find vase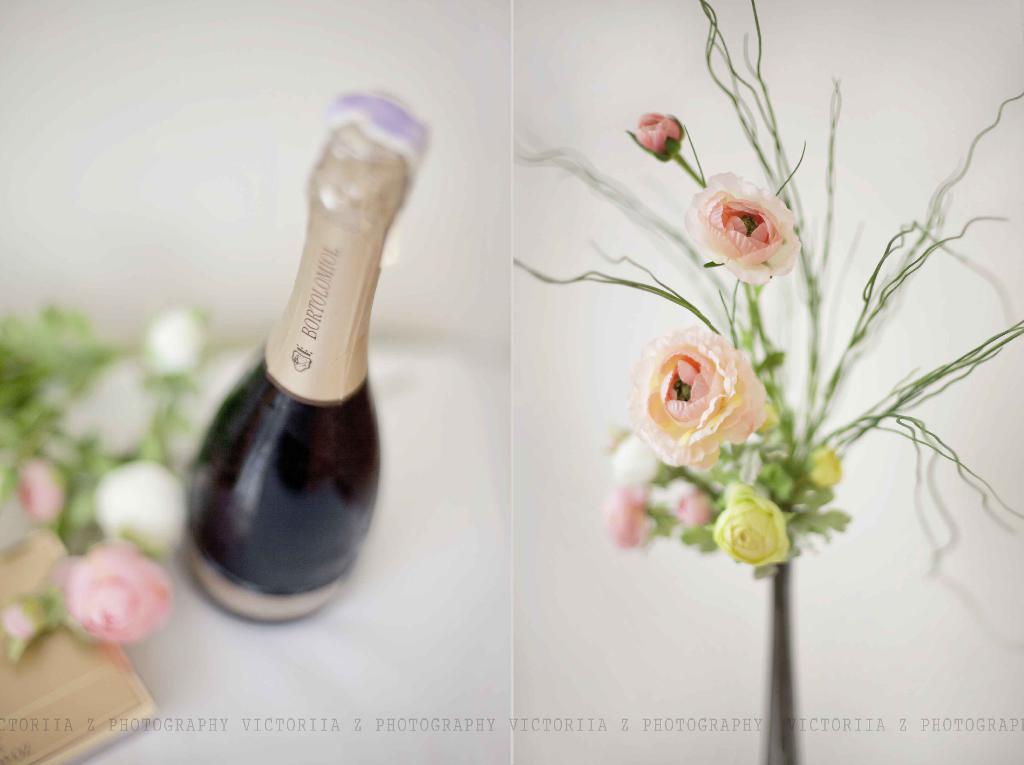
[left=764, top=563, right=797, bottom=764]
